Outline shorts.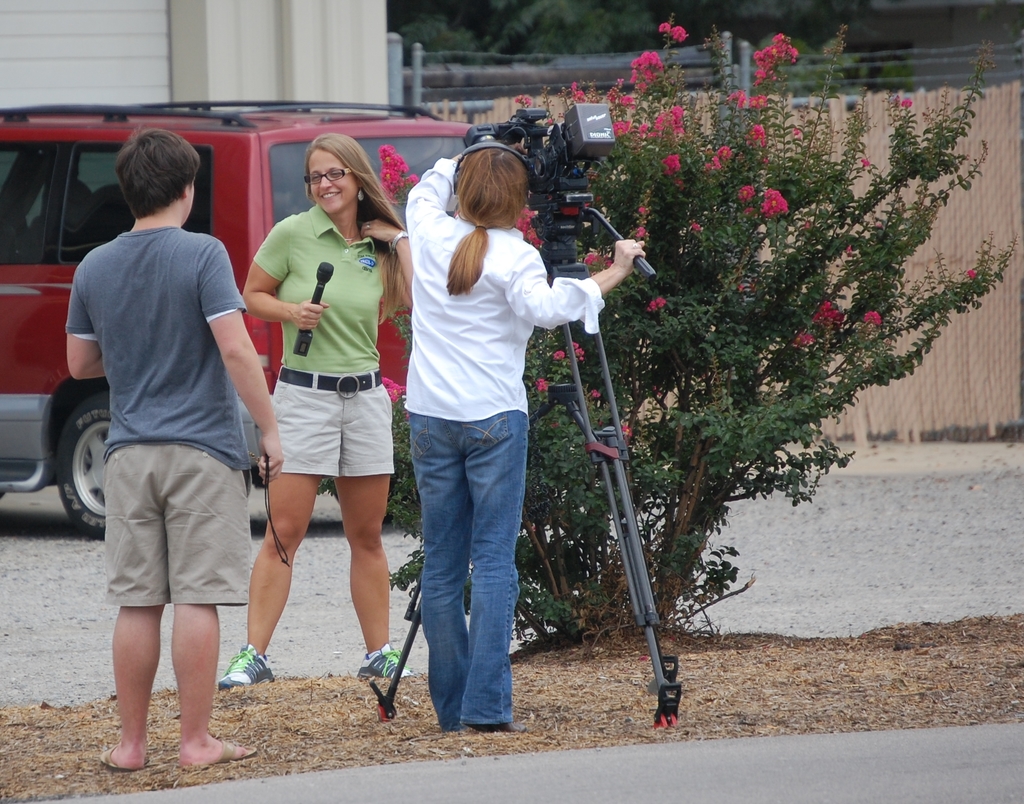
Outline: BBox(266, 364, 394, 475).
